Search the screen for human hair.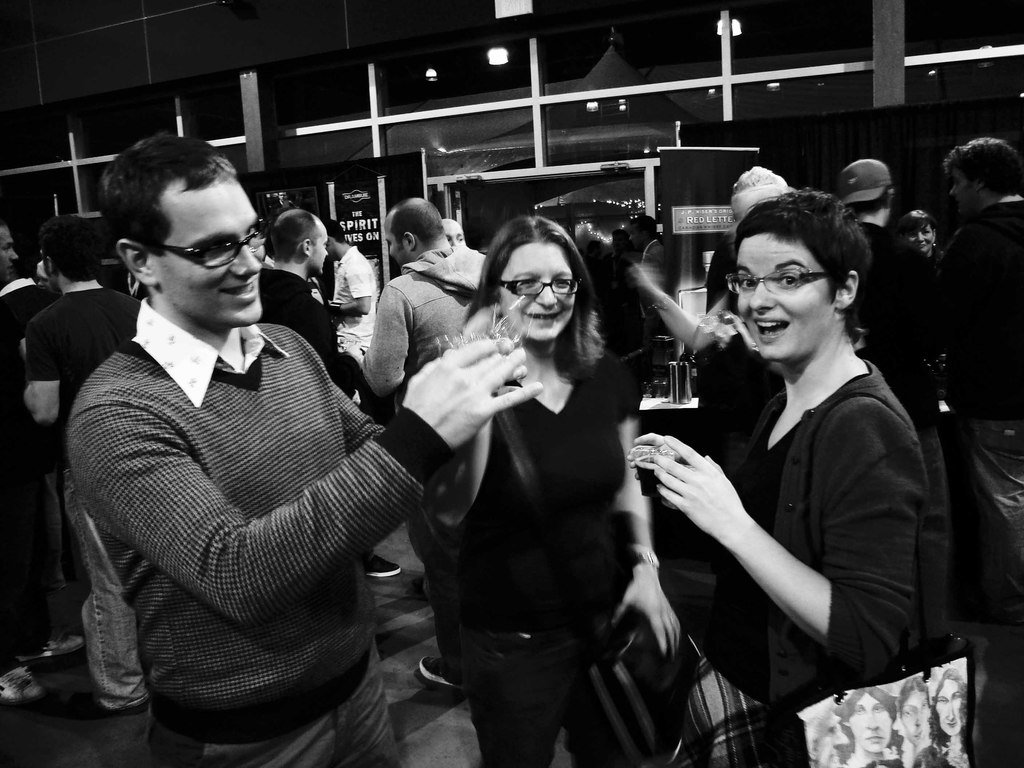
Found at {"left": 481, "top": 214, "right": 602, "bottom": 376}.
